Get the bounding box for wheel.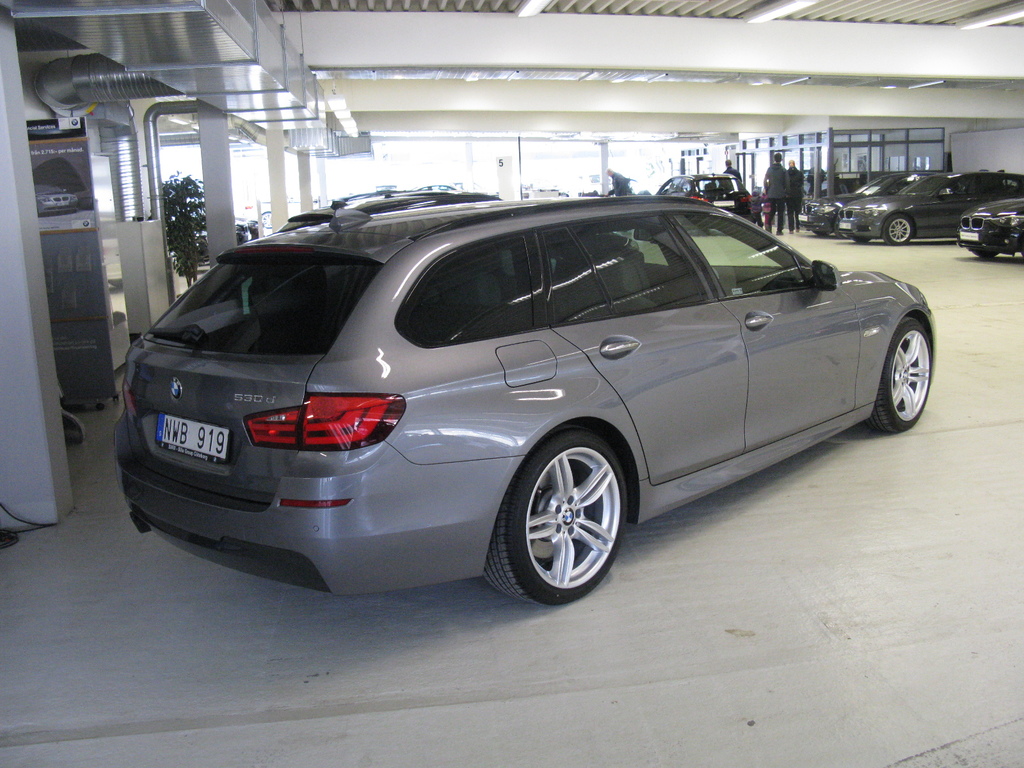
detection(856, 237, 868, 244).
